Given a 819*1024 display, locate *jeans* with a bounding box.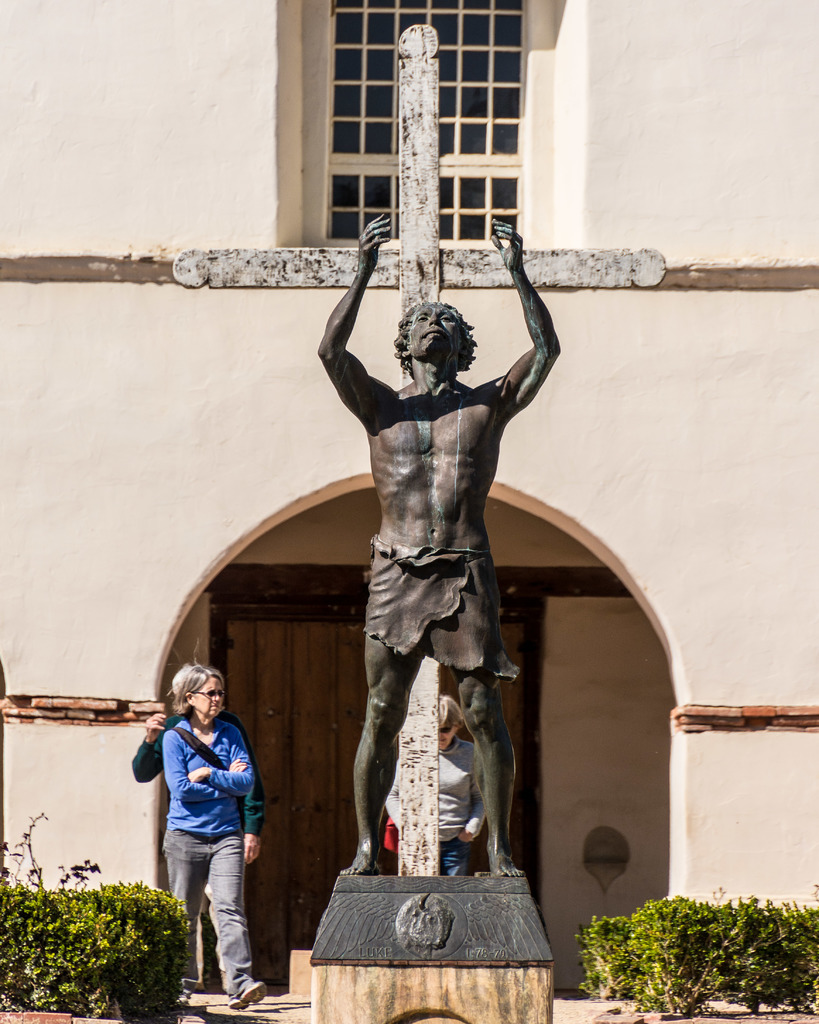
Located: bbox=[436, 837, 466, 876].
